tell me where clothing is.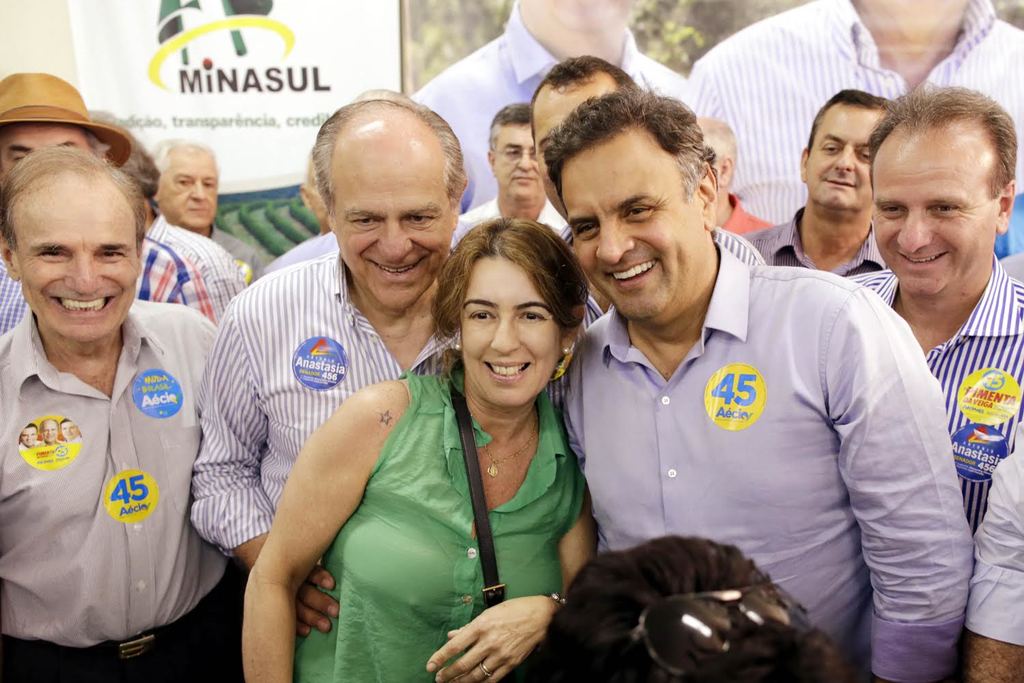
clothing is at [x1=405, y1=1, x2=687, y2=216].
